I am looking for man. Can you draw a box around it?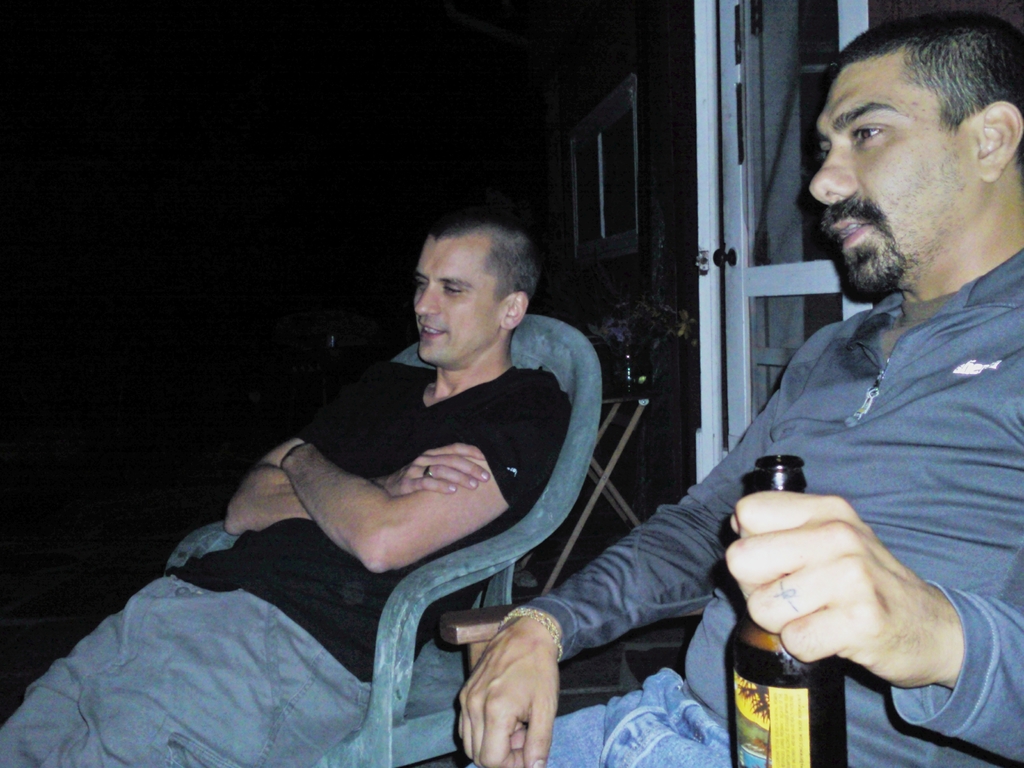
Sure, the bounding box is box=[458, 7, 1023, 767].
